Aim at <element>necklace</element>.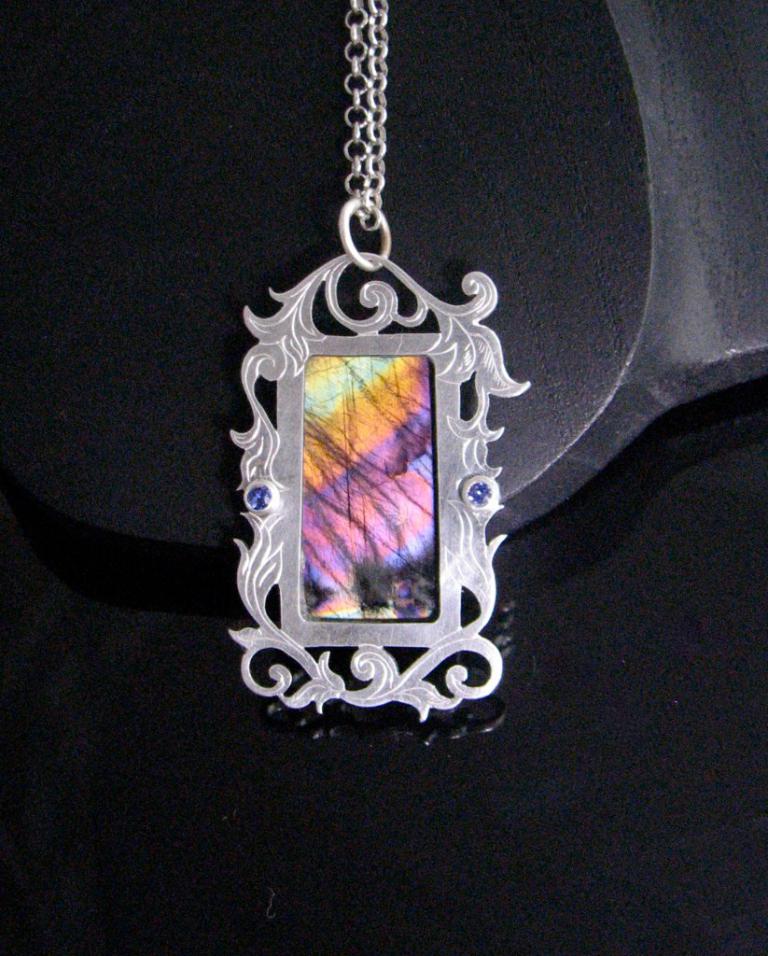
Aimed at left=207, top=12, right=545, bottom=743.
